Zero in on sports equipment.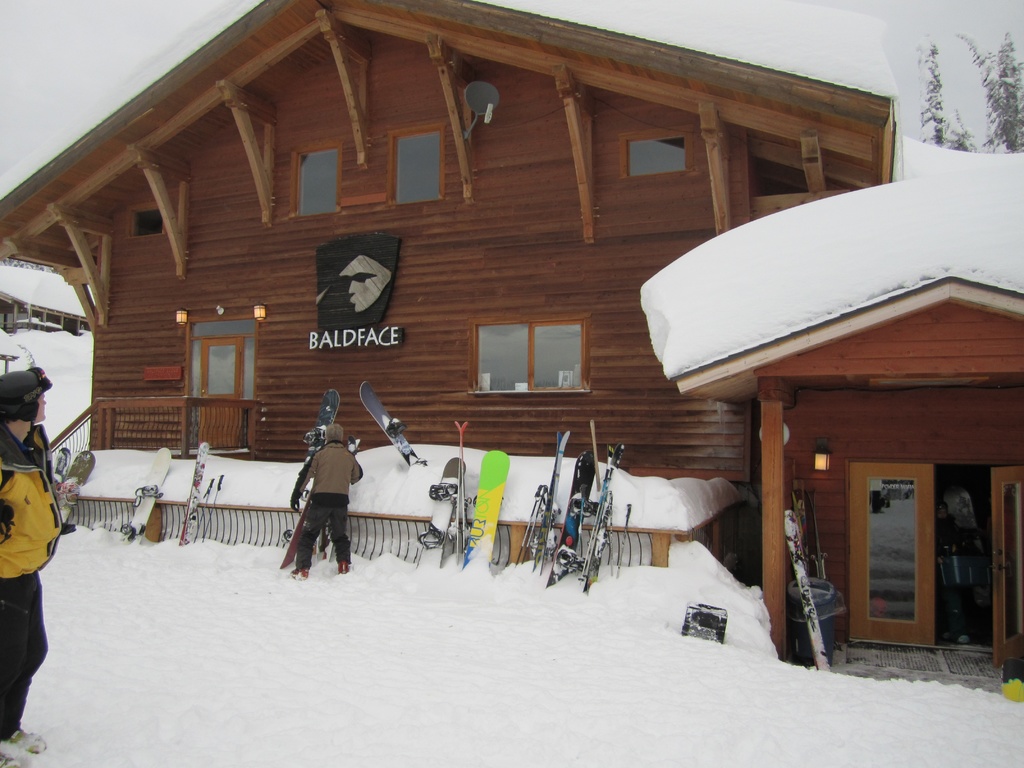
Zeroed in: (left=52, top=449, right=95, bottom=532).
